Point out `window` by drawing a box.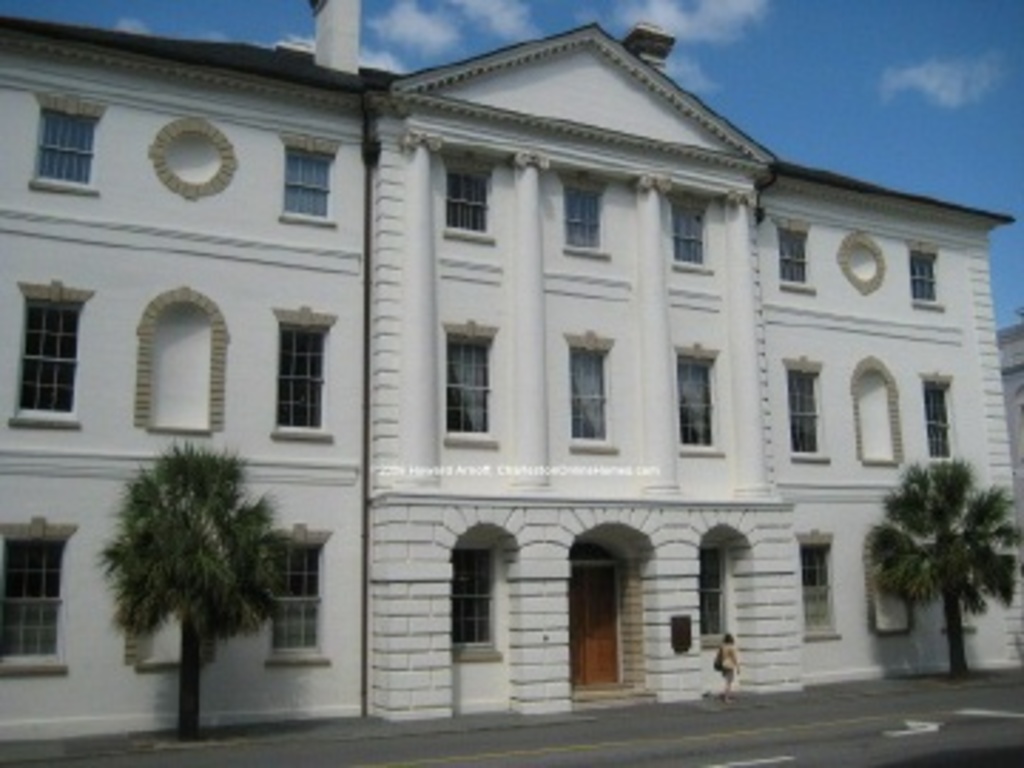
[x1=560, y1=171, x2=606, y2=262].
